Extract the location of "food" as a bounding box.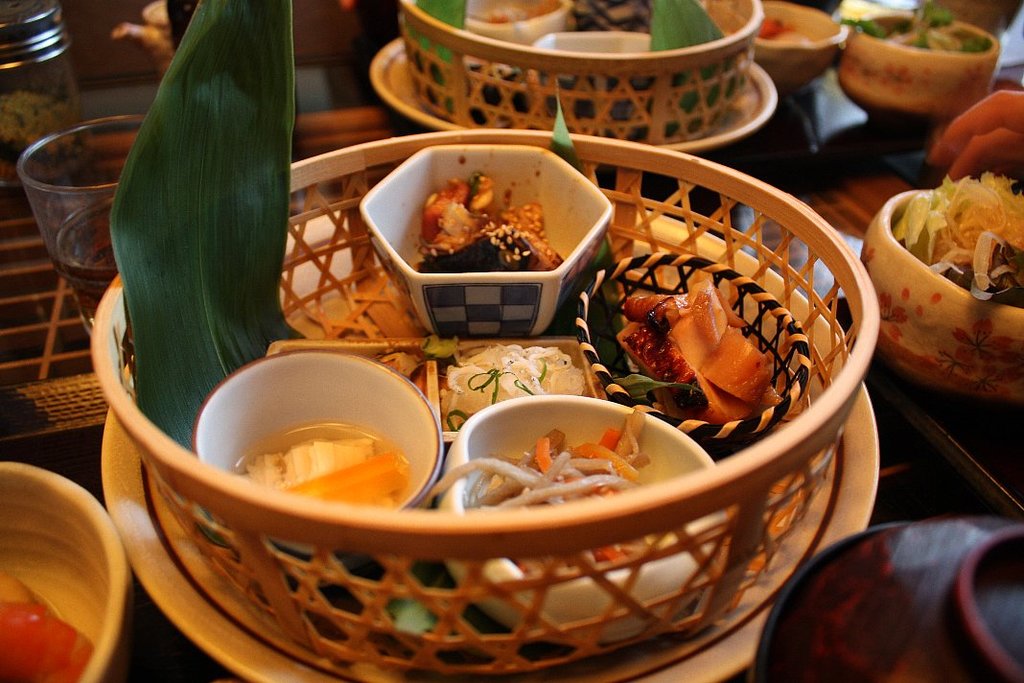
bbox=[413, 175, 560, 269].
